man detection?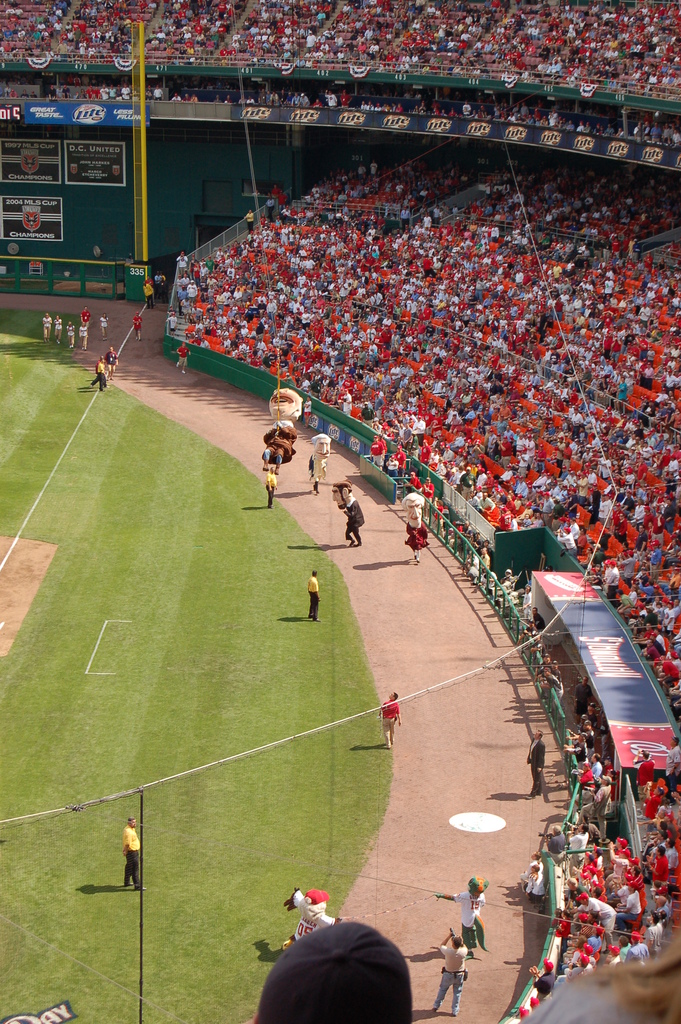
144/278/154/311
